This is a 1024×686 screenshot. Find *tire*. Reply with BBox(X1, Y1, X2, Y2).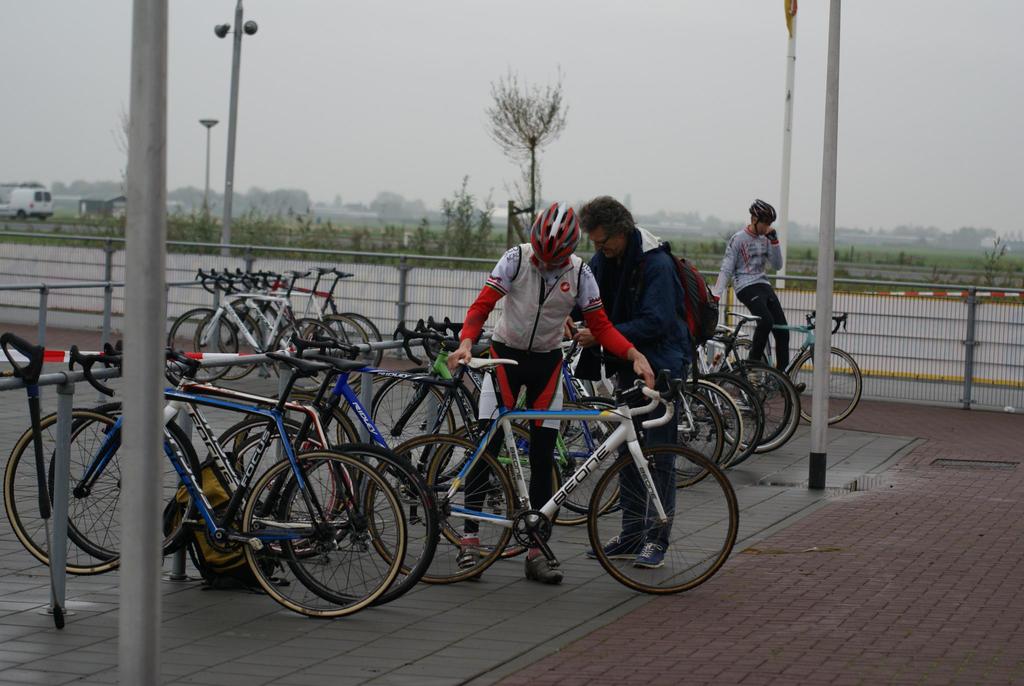
BBox(336, 375, 456, 479).
